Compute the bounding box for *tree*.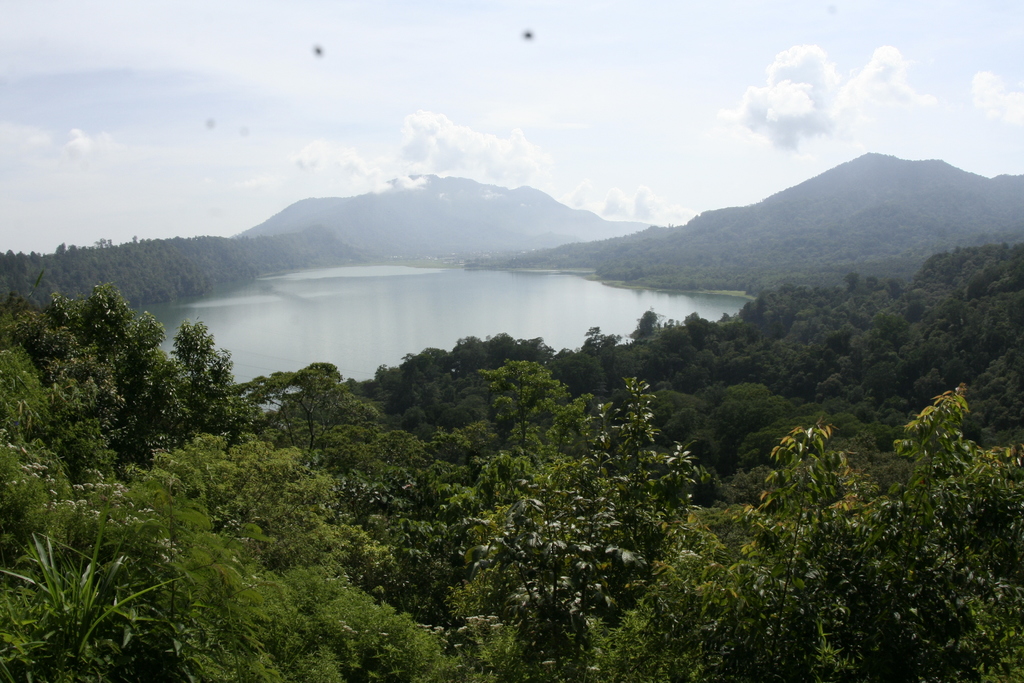
845, 381, 1023, 682.
